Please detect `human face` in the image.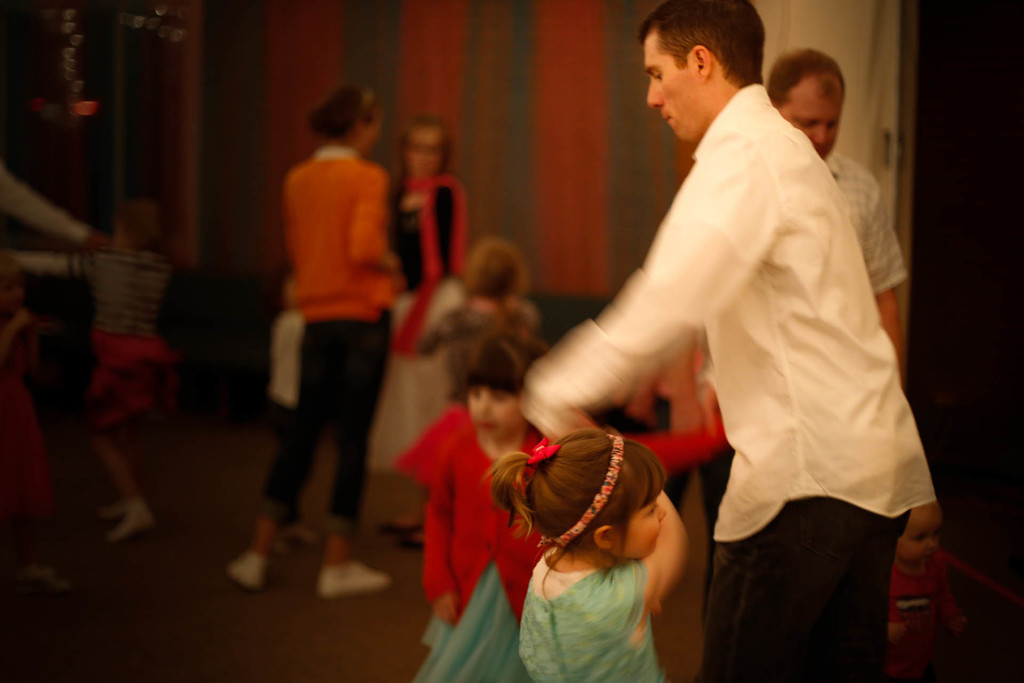
[470,383,521,437].
